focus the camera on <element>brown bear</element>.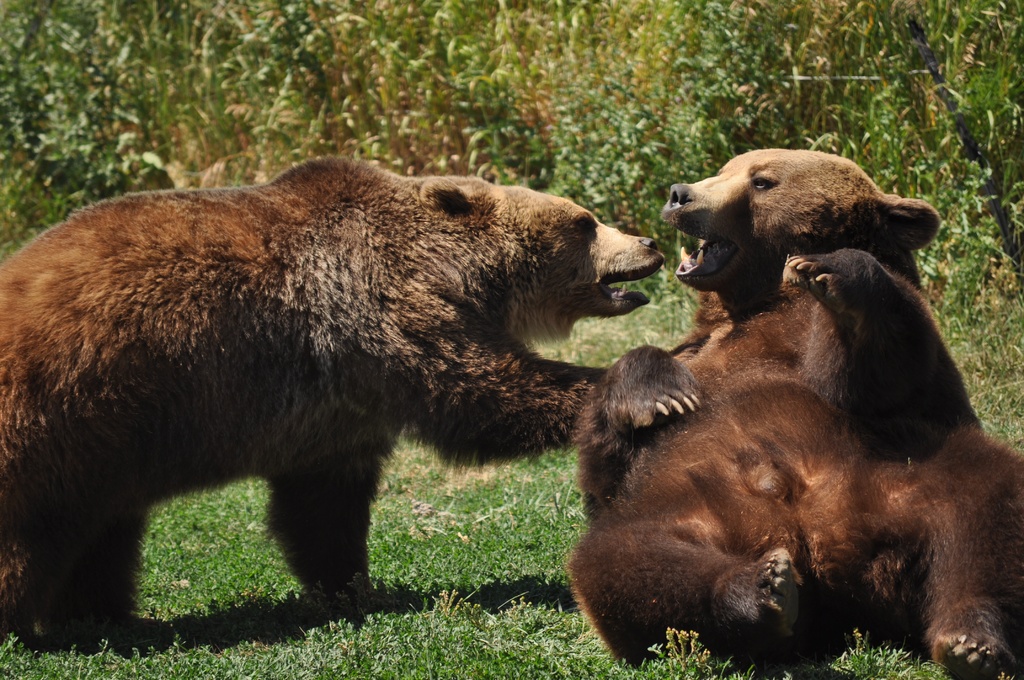
Focus region: 560 145 1023 679.
